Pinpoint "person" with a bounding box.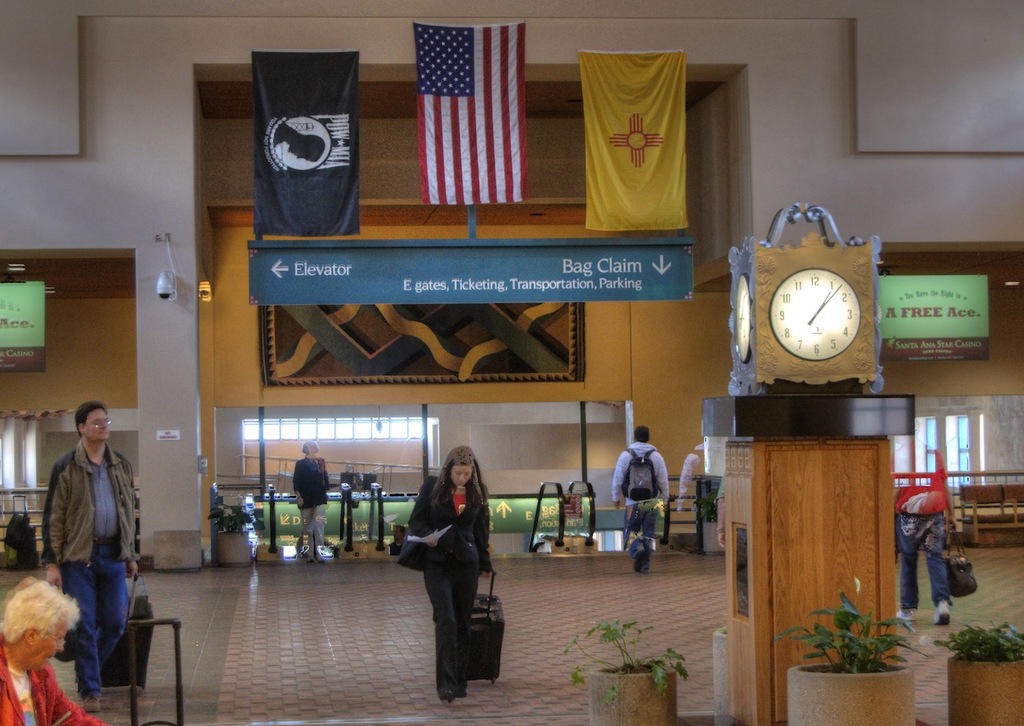
<region>385, 523, 409, 554</region>.
